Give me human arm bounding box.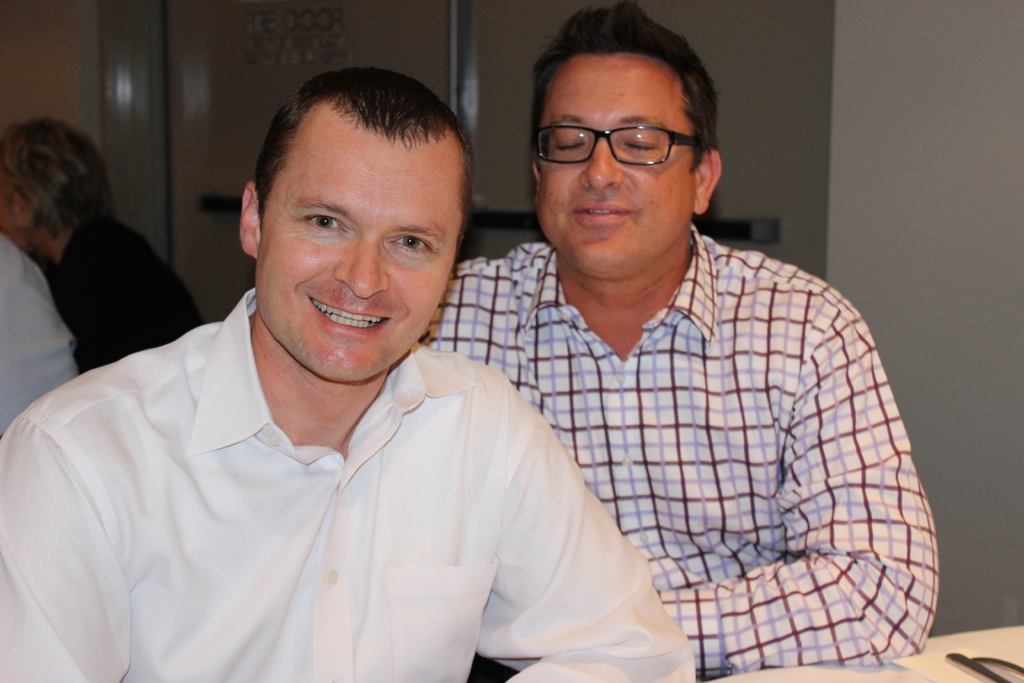
(550, 297, 916, 666).
